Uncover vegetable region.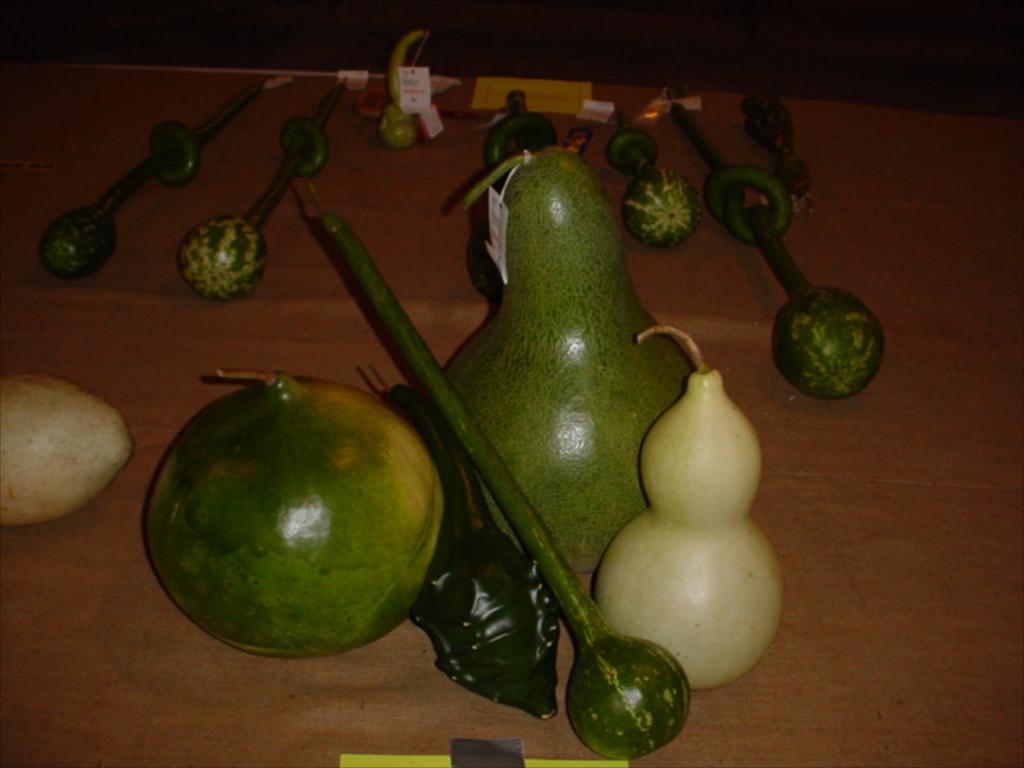
Uncovered: select_region(150, 366, 454, 666).
